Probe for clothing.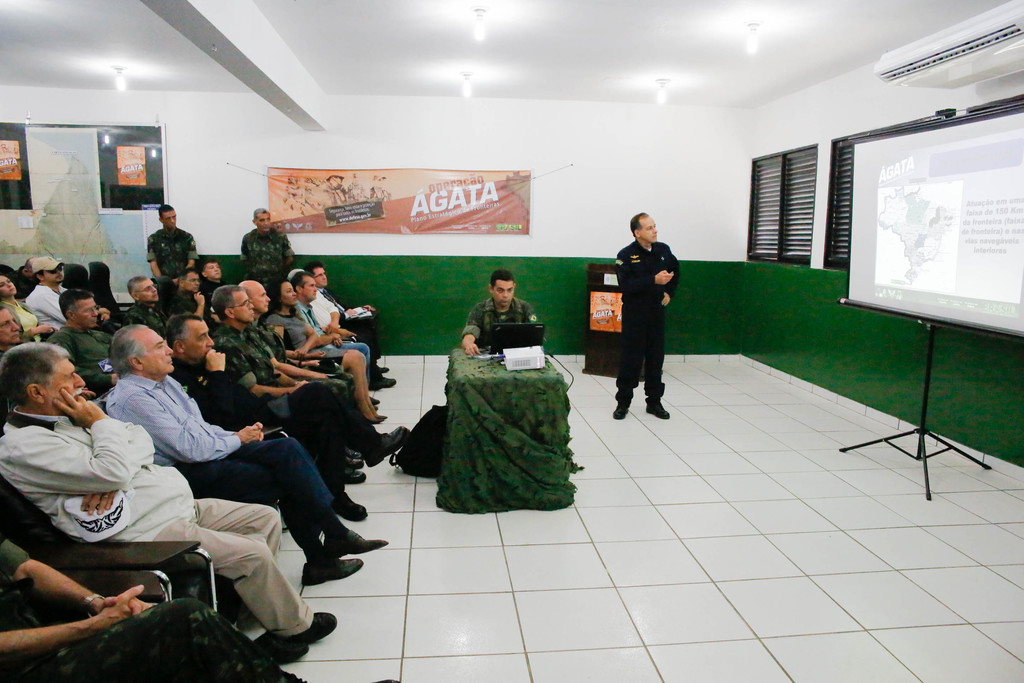
Probe result: [left=609, top=233, right=682, bottom=403].
